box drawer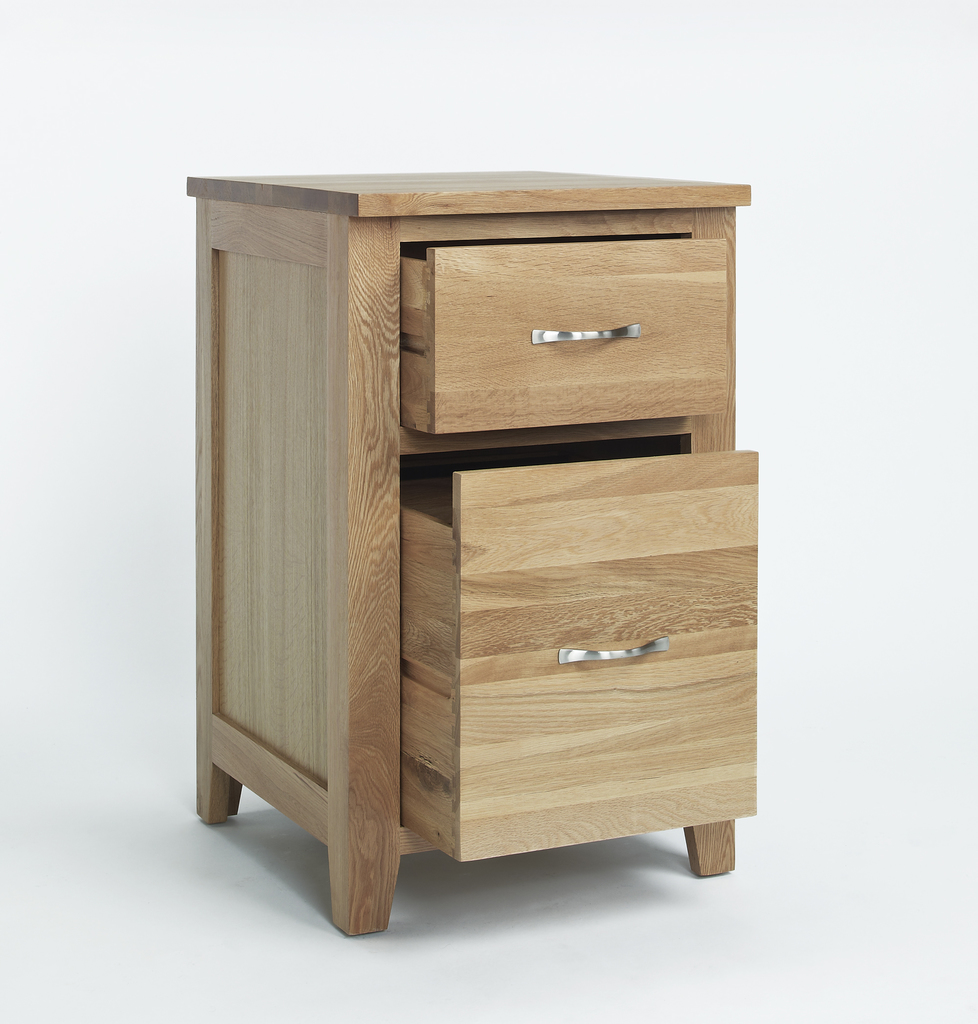
BBox(401, 449, 756, 865)
